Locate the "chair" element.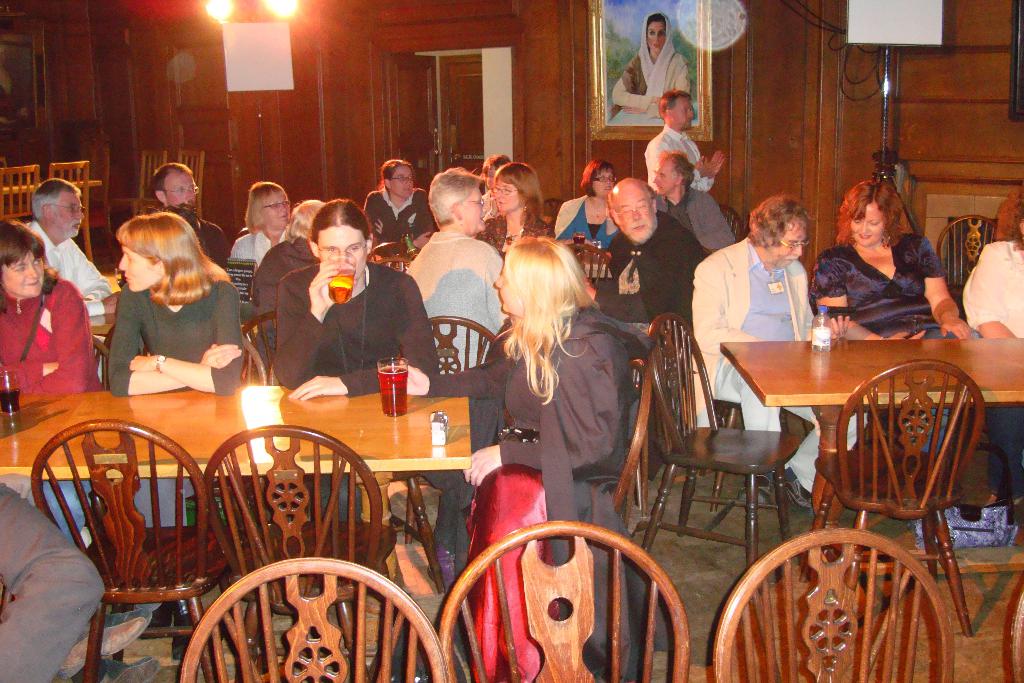
Element bbox: (53, 159, 95, 263).
